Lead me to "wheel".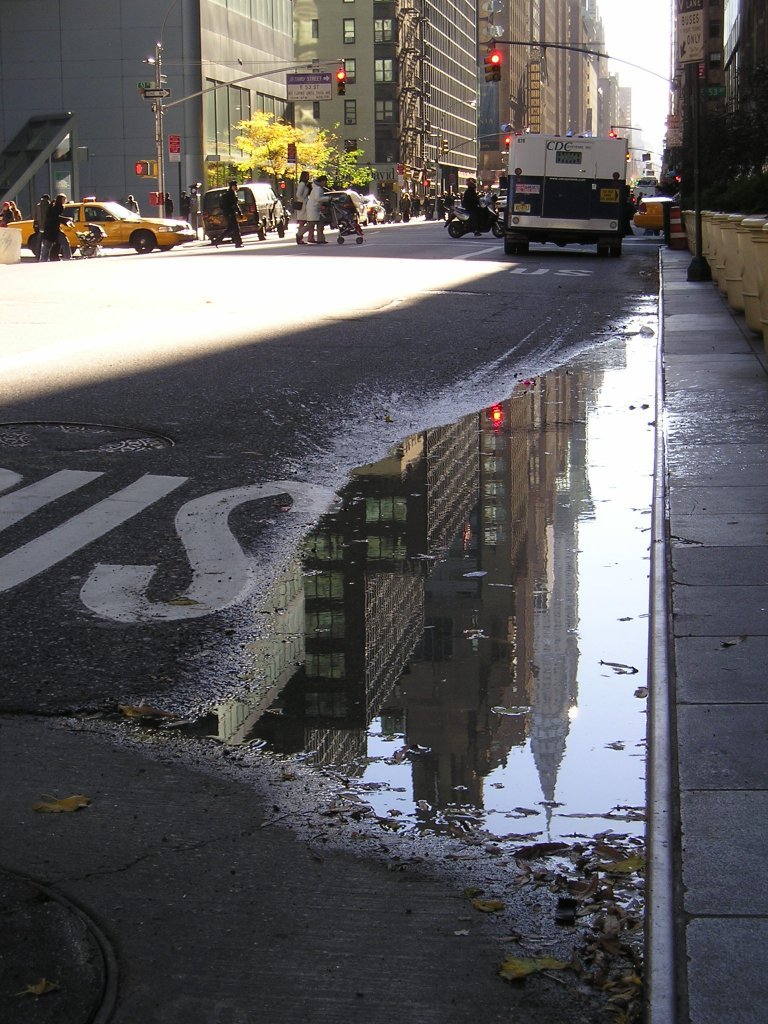
Lead to locate(277, 217, 282, 238).
